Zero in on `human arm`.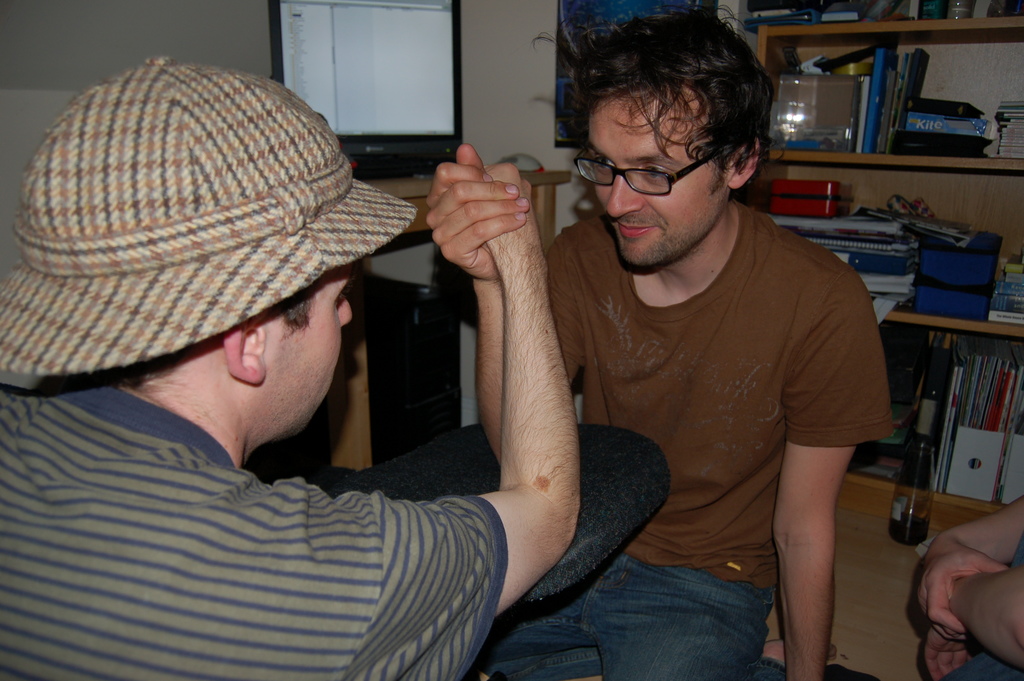
Zeroed in: (777,296,851,680).
